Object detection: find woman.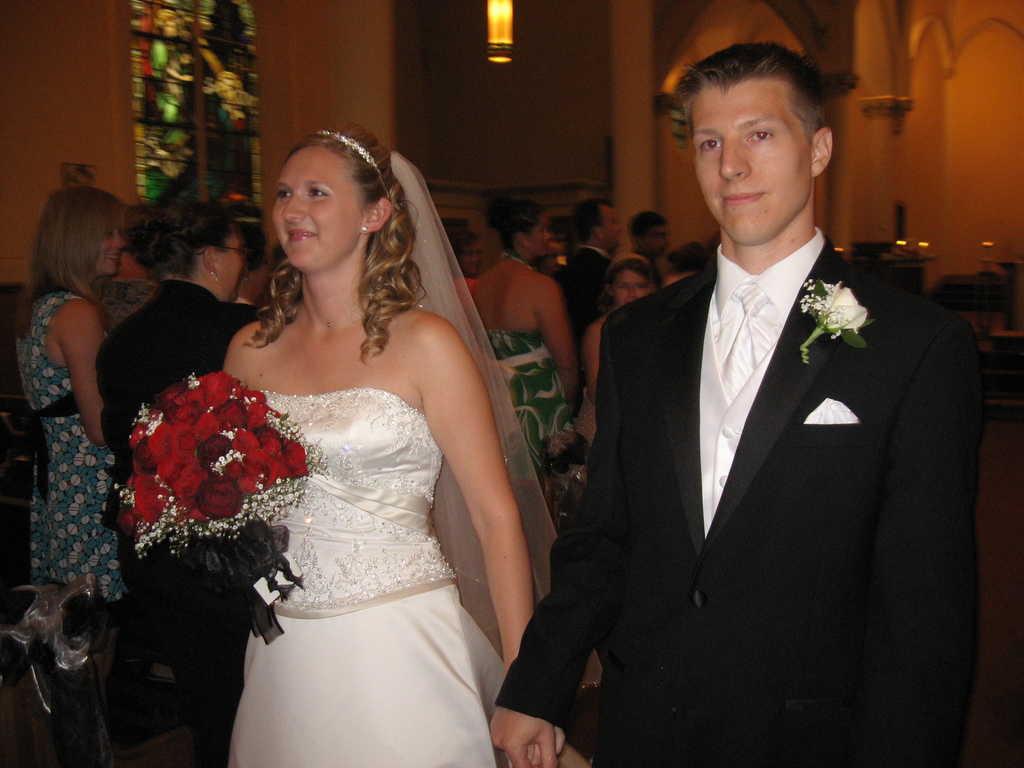
{"x1": 97, "y1": 196, "x2": 291, "y2": 604}.
